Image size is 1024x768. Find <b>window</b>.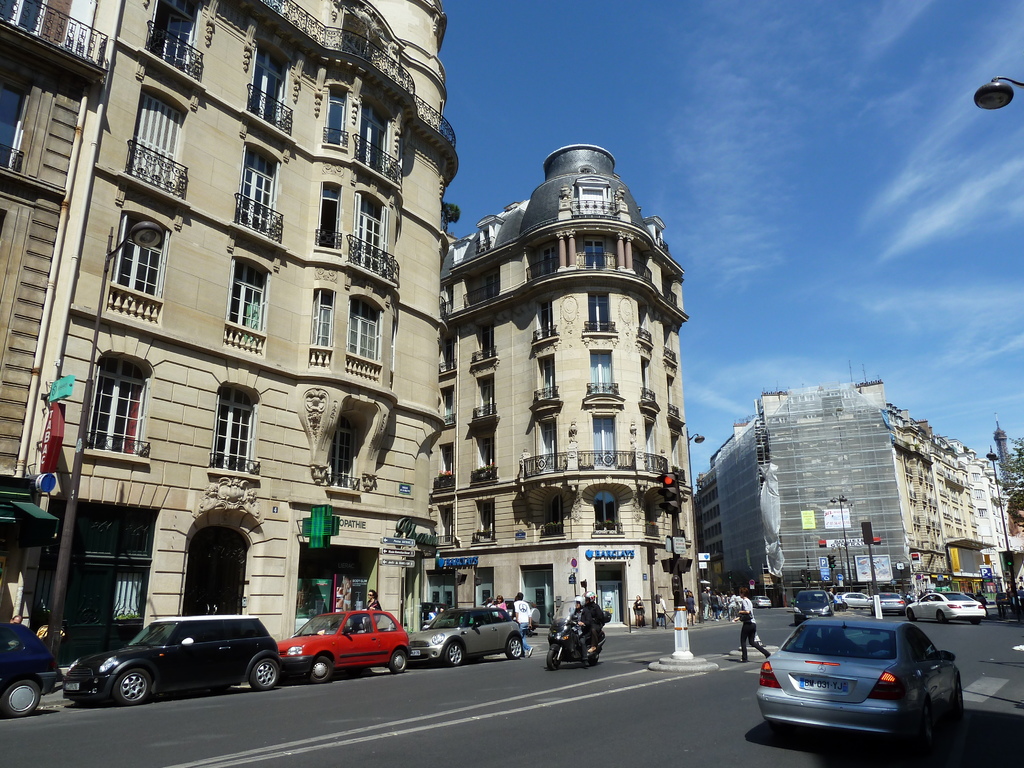
bbox(231, 142, 292, 241).
